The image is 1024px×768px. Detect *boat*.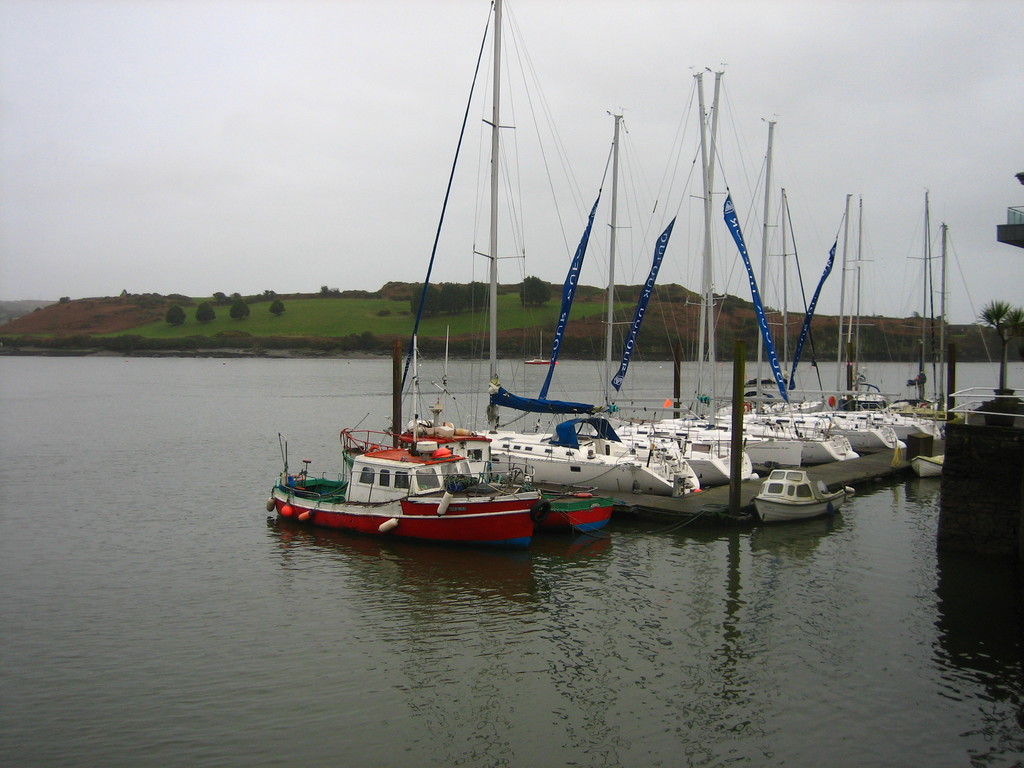
Detection: [x1=408, y1=0, x2=703, y2=496].
